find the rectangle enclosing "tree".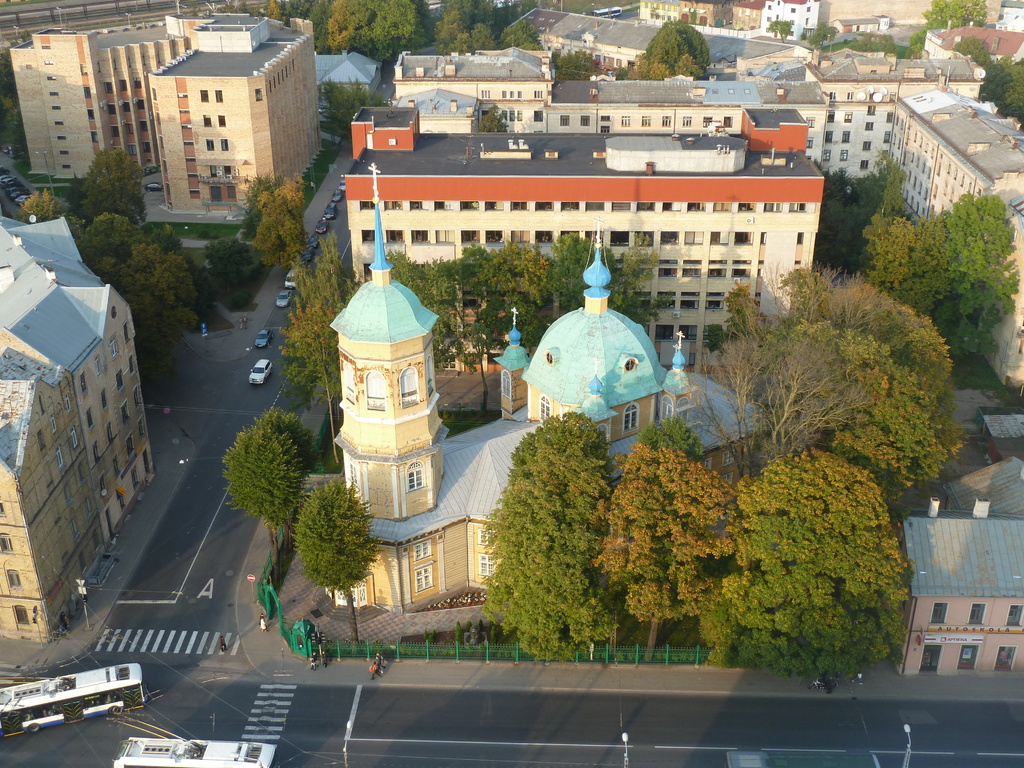
box=[700, 442, 909, 681].
